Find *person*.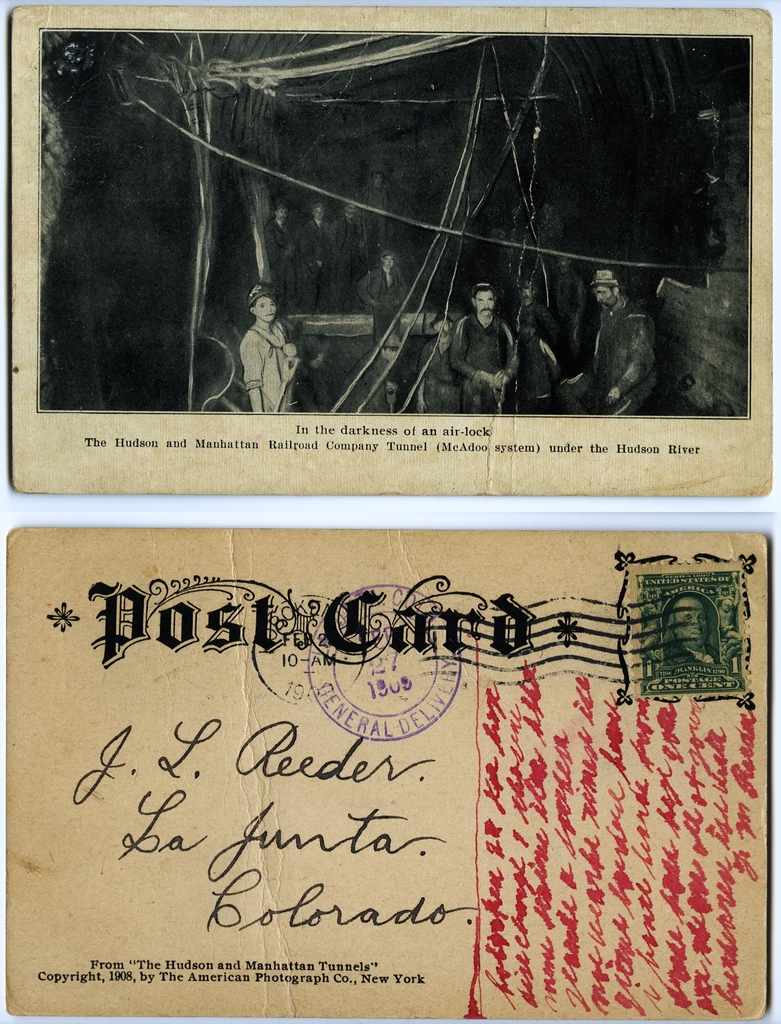
{"left": 505, "top": 270, "right": 560, "bottom": 399}.
